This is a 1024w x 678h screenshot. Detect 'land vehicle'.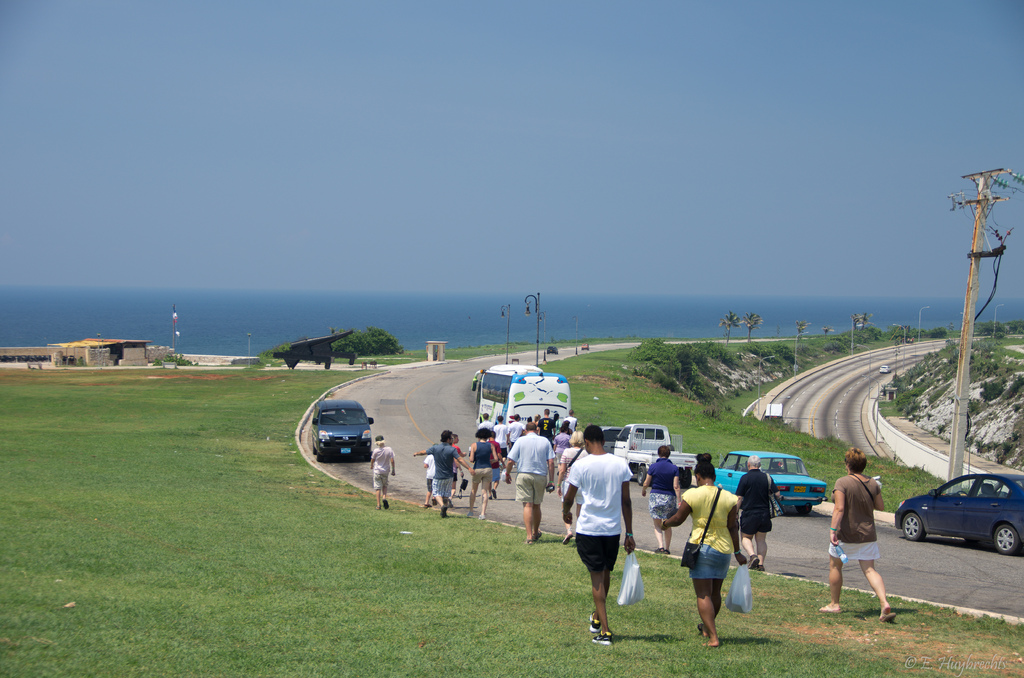
[548,346,559,351].
